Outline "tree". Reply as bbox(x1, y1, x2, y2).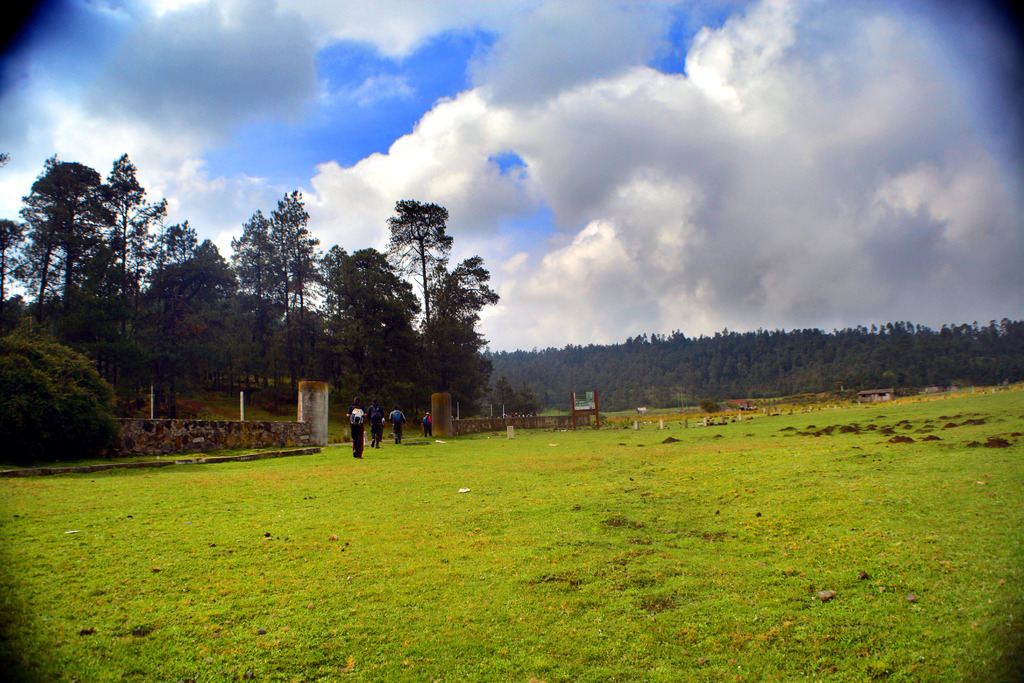
bbox(499, 383, 522, 418).
